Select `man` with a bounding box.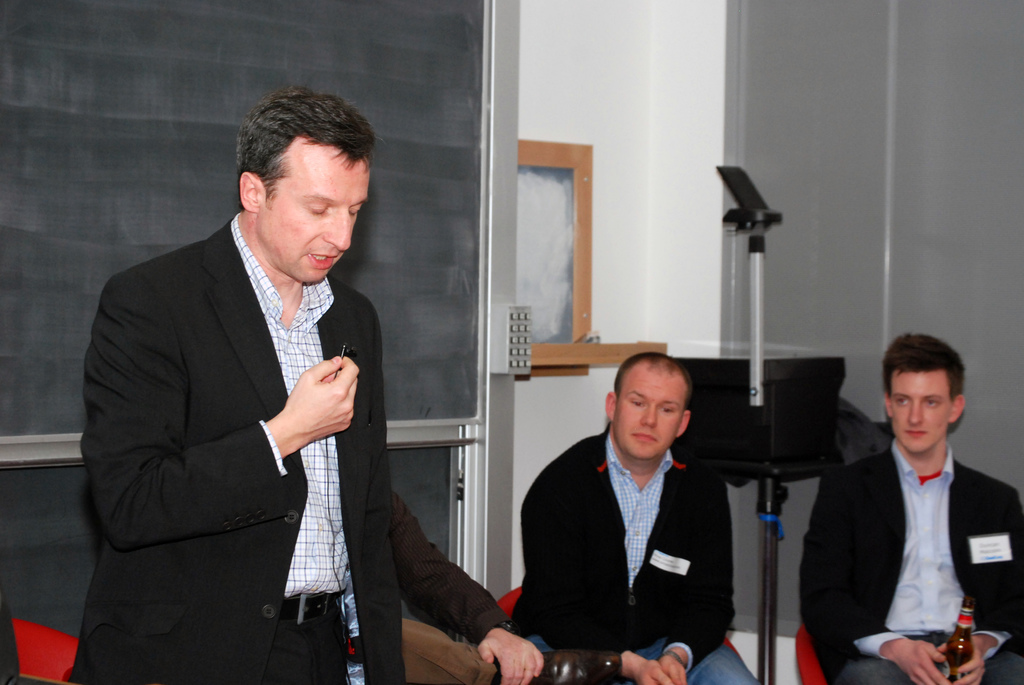
x1=797, y1=331, x2=1023, y2=684.
